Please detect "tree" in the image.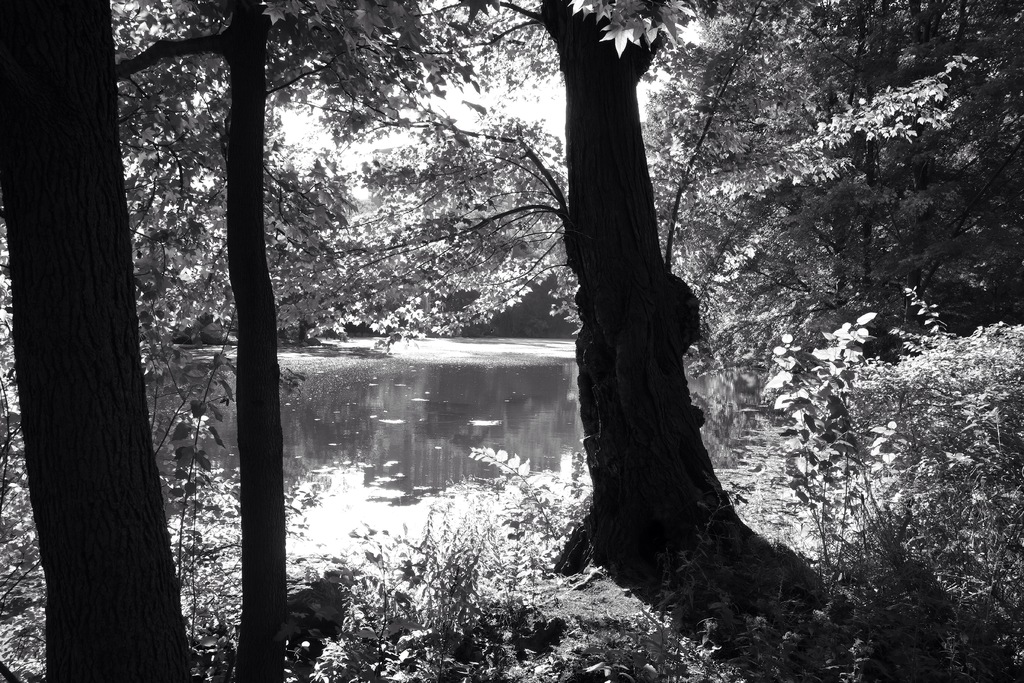
BBox(431, 19, 737, 511).
